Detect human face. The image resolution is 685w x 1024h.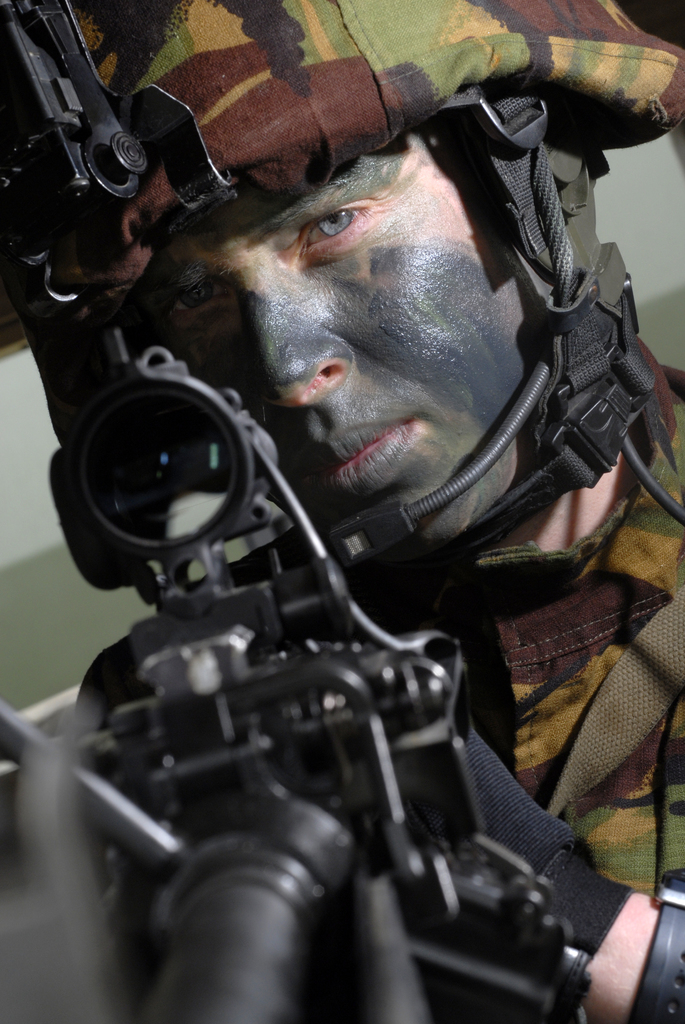
box(137, 120, 562, 552).
